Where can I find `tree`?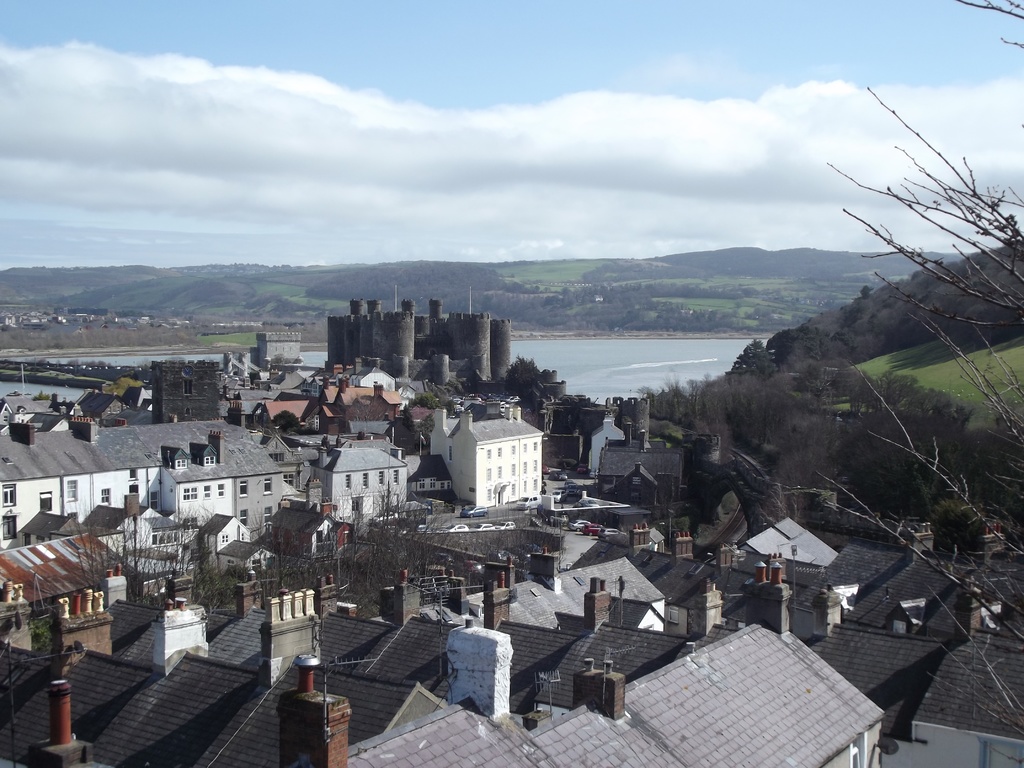
You can find it at 109 519 199 612.
